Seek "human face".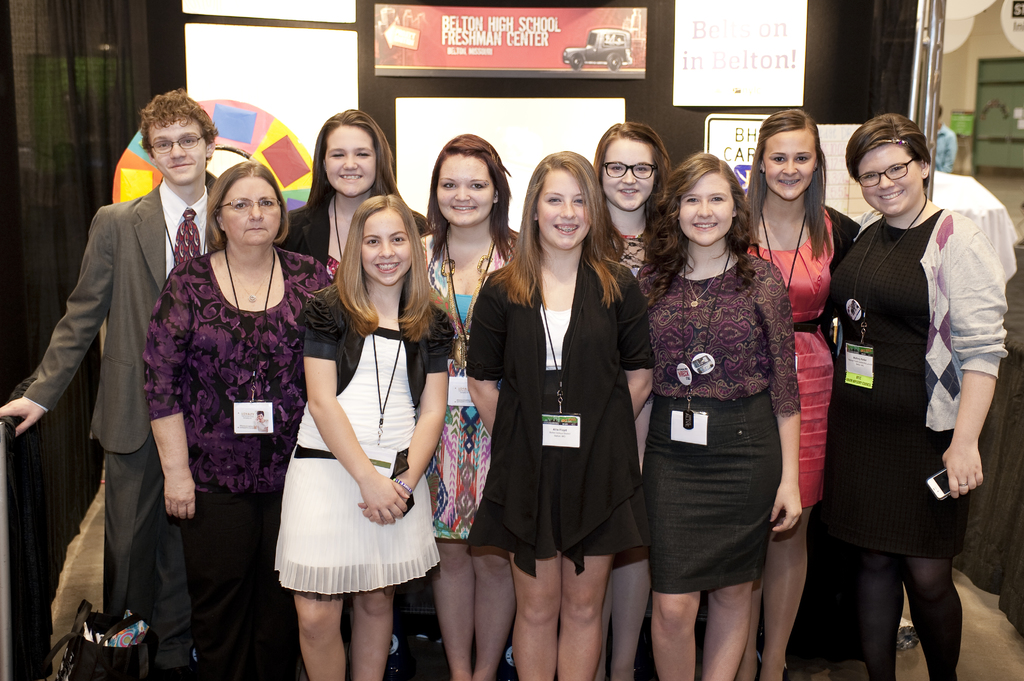
[764, 123, 812, 204].
